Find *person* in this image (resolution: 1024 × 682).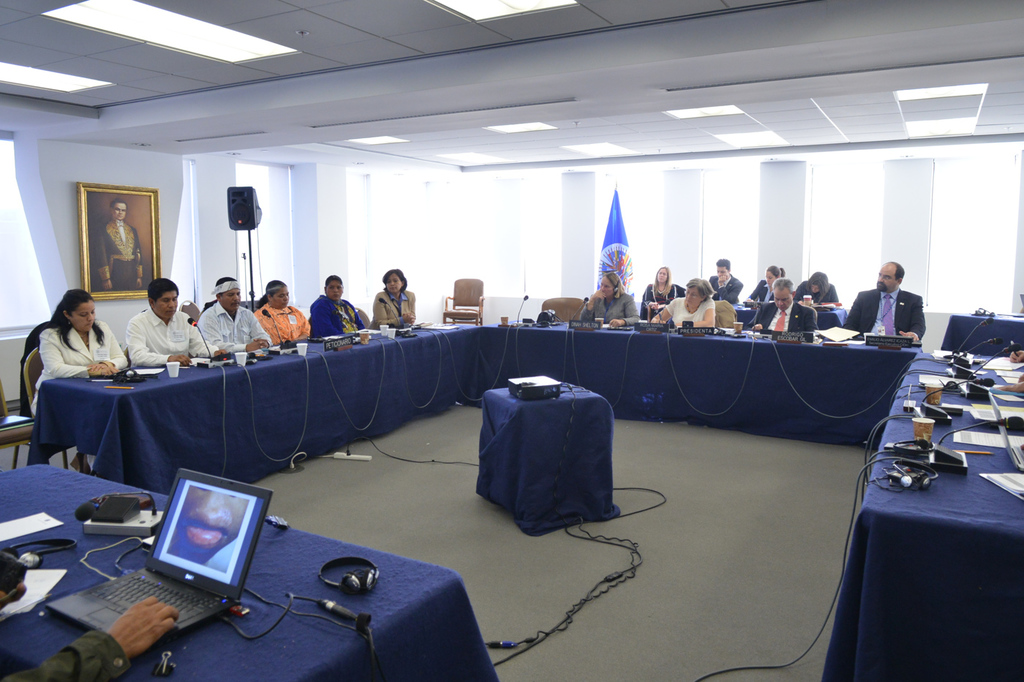
{"left": 256, "top": 274, "right": 311, "bottom": 349}.
